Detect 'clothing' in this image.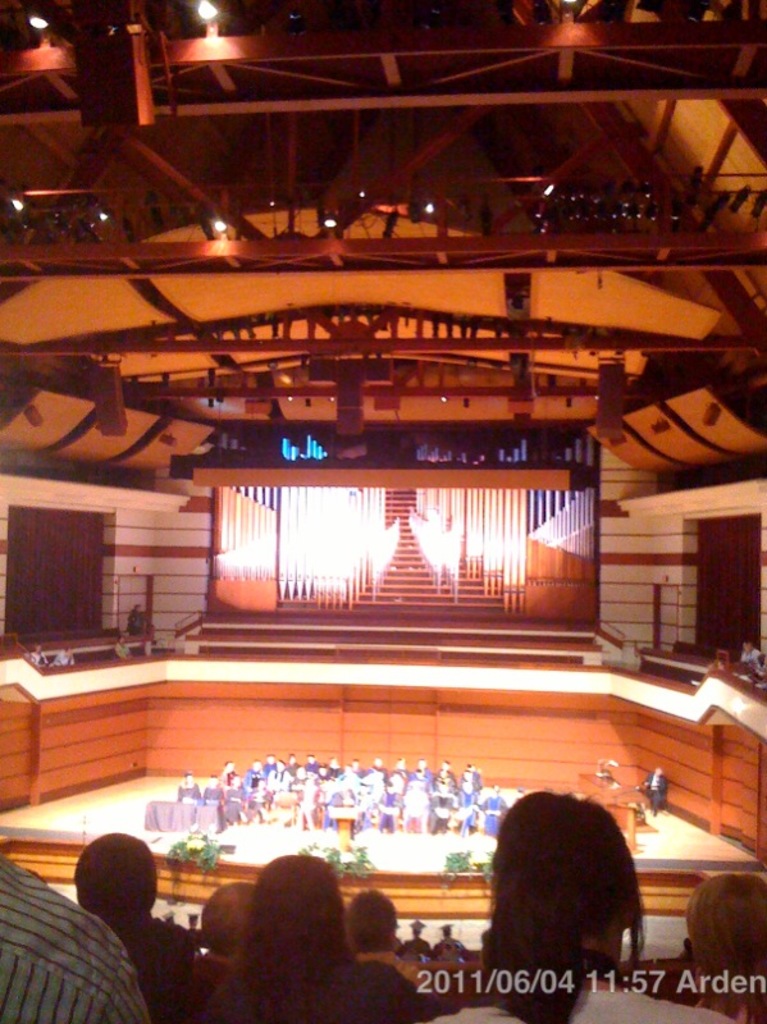
Detection: <region>430, 992, 731, 1023</region>.
